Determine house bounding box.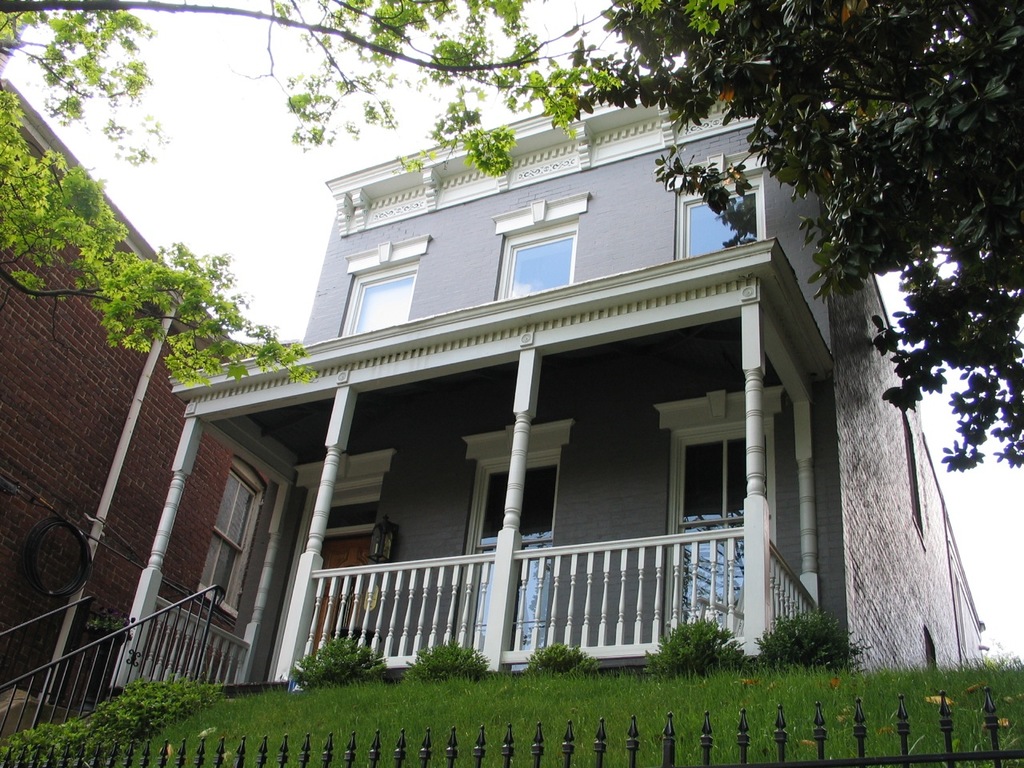
Determined: bbox(86, 73, 925, 724).
